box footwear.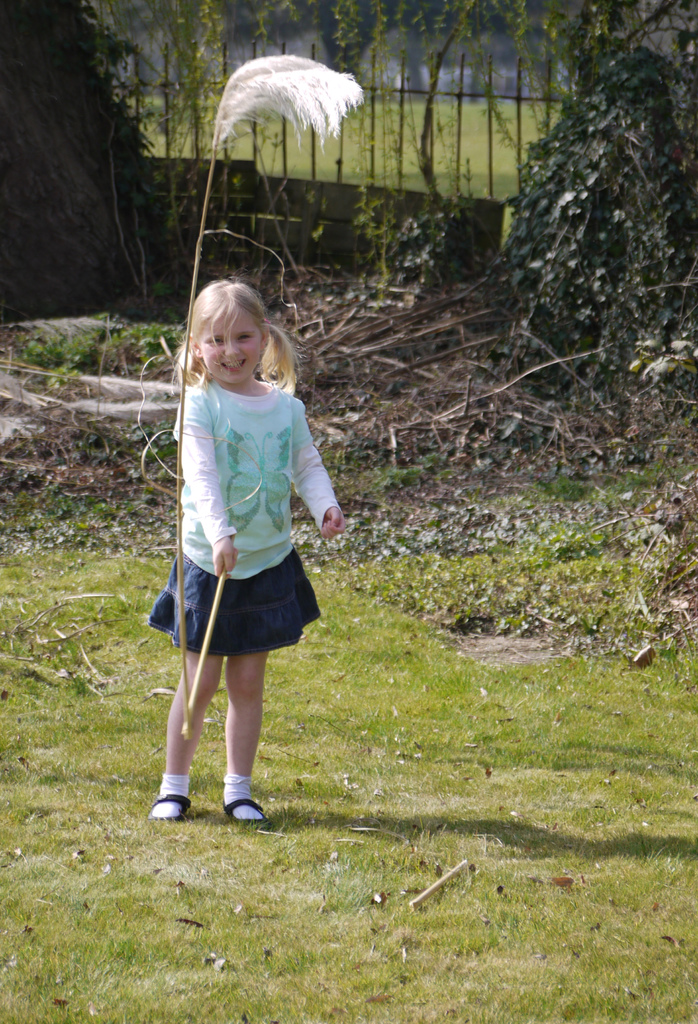
bbox(146, 797, 181, 822).
